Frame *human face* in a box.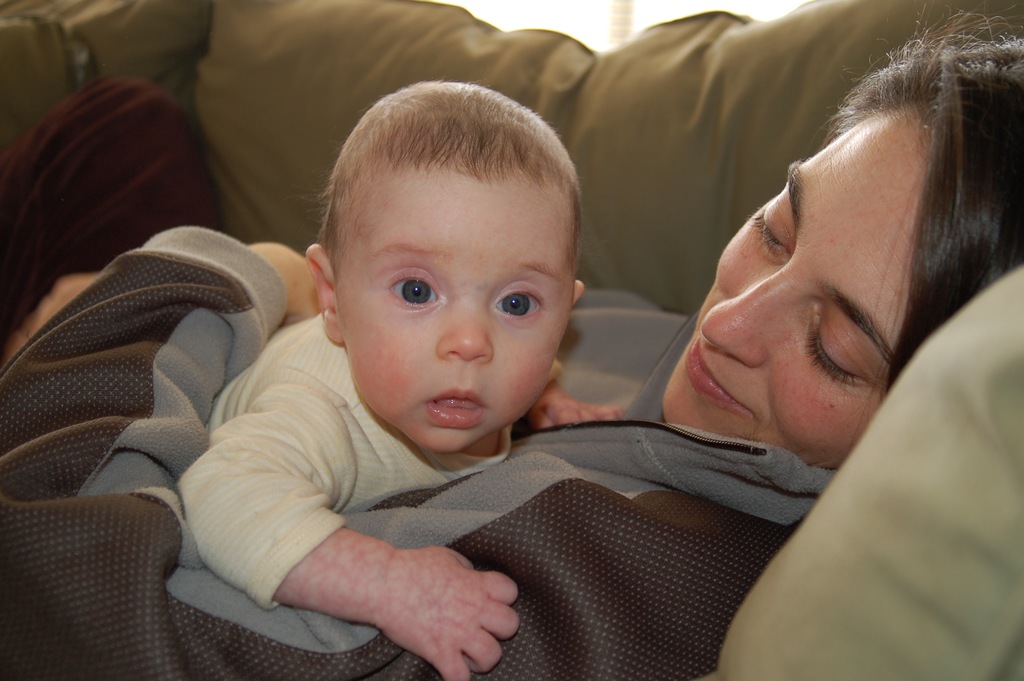
{"x1": 335, "y1": 164, "x2": 572, "y2": 449}.
